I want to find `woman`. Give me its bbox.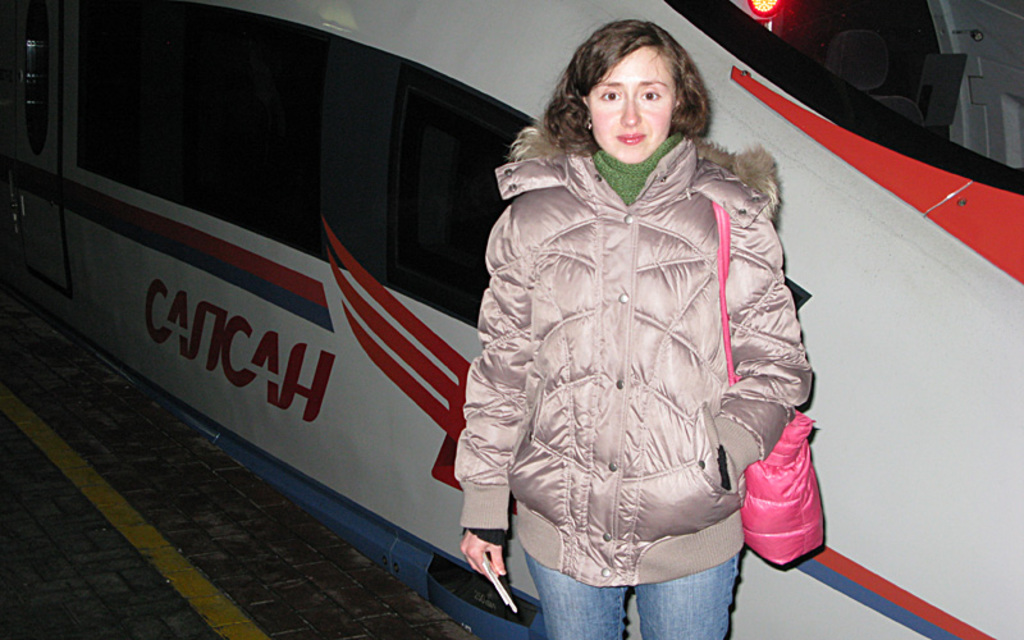
pyautogui.locateOnScreen(401, 0, 808, 639).
